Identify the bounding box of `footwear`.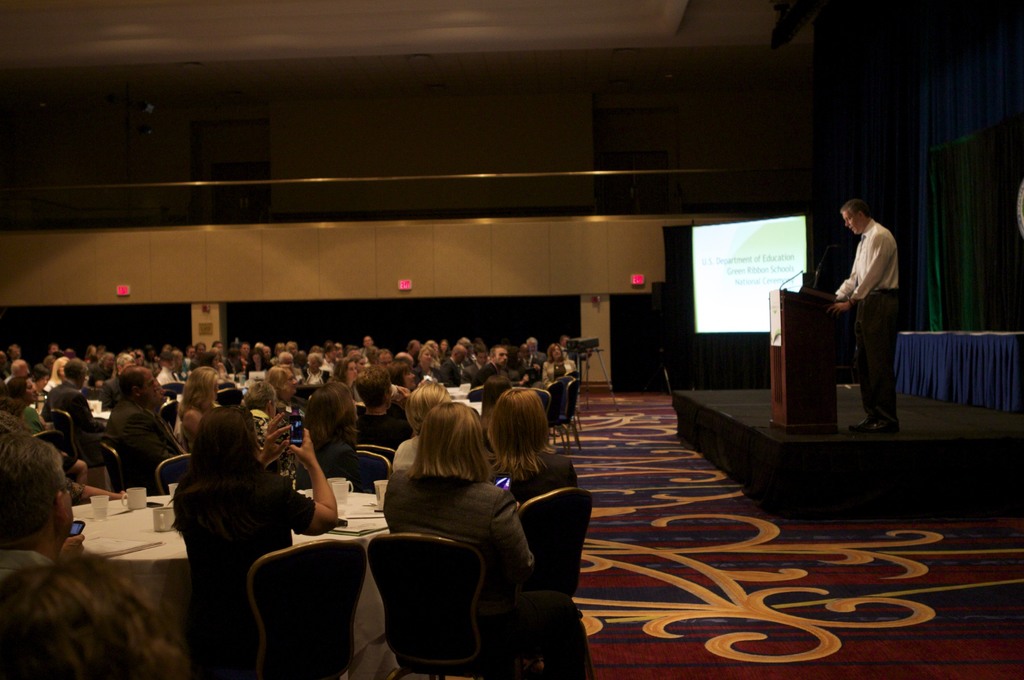
bbox=(845, 412, 874, 436).
